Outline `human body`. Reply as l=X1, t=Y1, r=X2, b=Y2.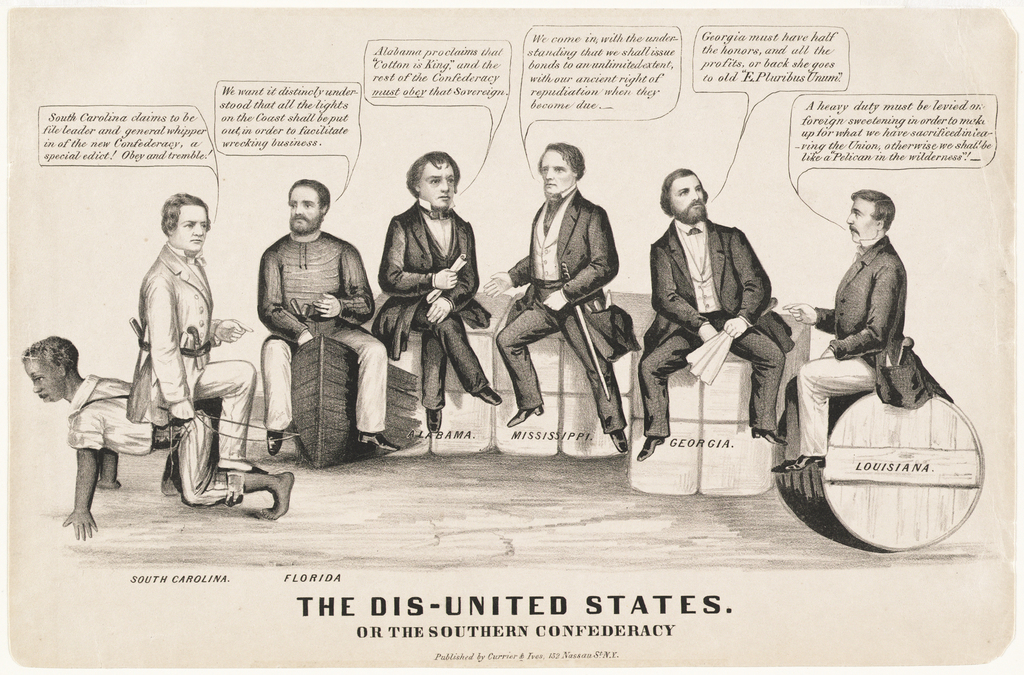
l=781, t=234, r=955, b=488.
